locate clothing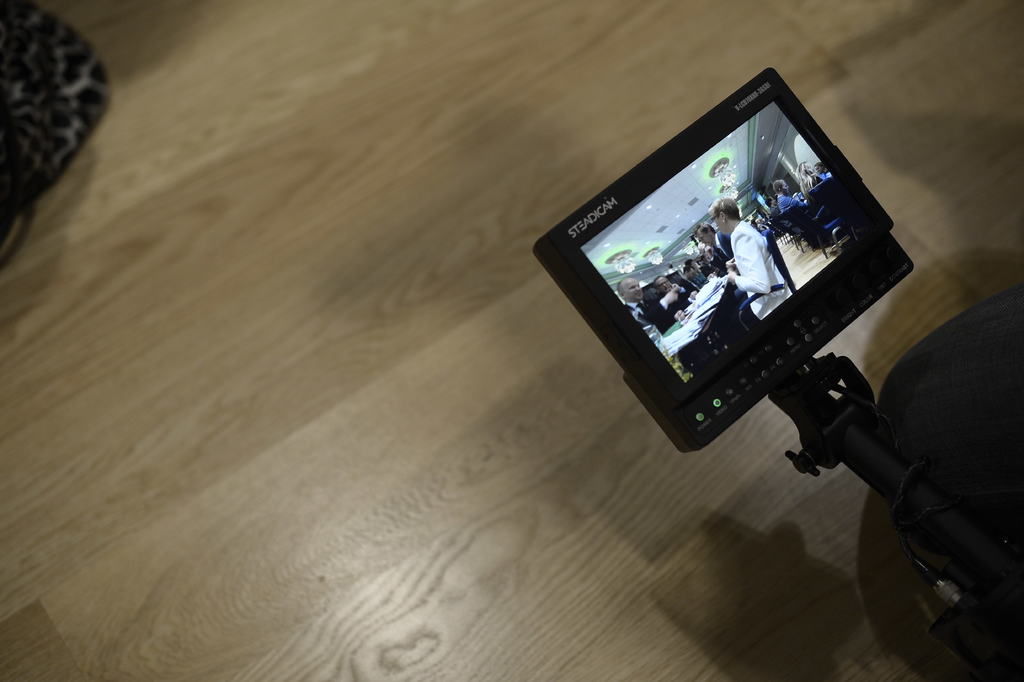
(703,187,823,323)
